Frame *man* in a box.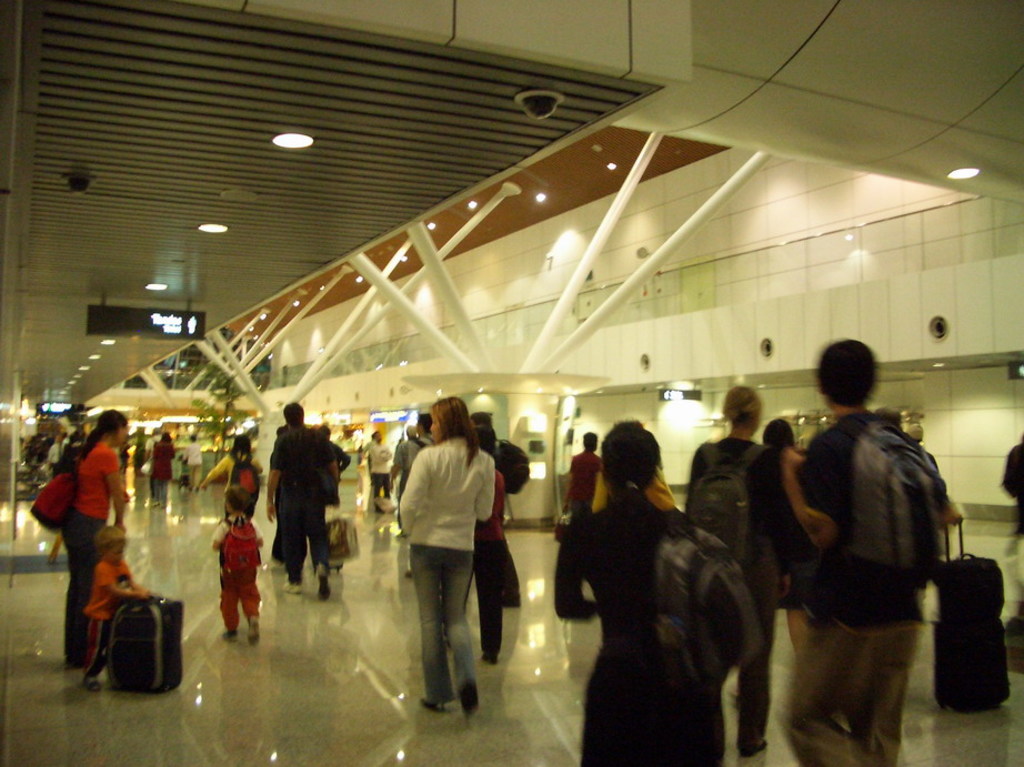
(x1=364, y1=432, x2=378, y2=472).
